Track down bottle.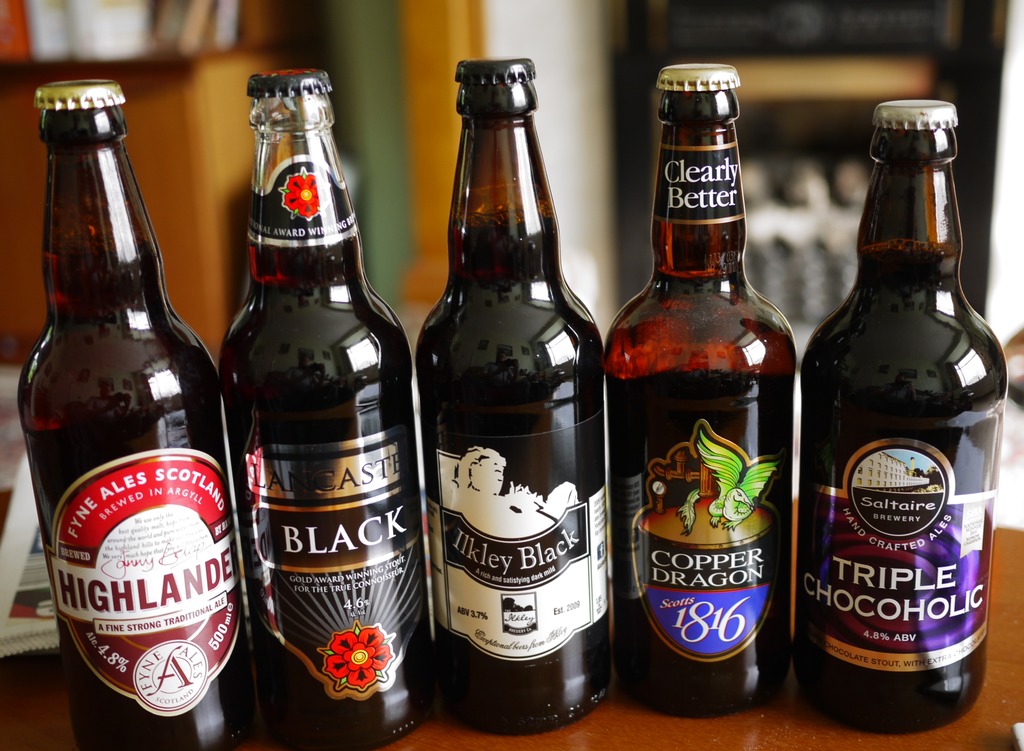
Tracked to <bbox>408, 49, 621, 727</bbox>.
